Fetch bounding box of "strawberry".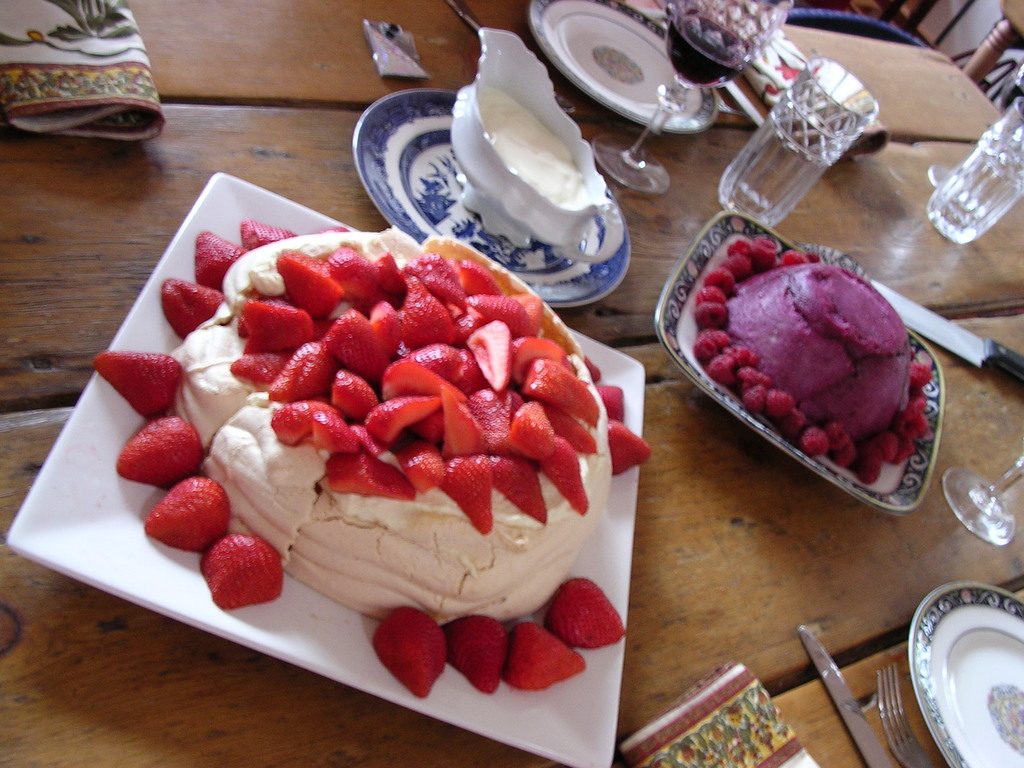
Bbox: (184,527,283,606).
